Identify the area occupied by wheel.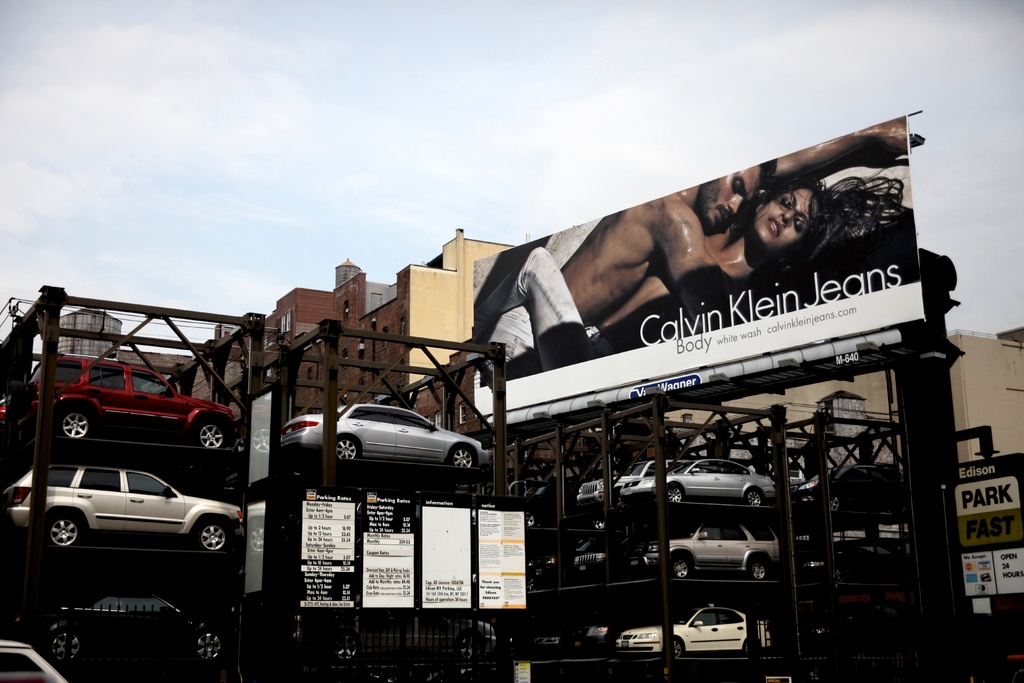
Area: pyautogui.locateOnScreen(671, 638, 685, 657).
